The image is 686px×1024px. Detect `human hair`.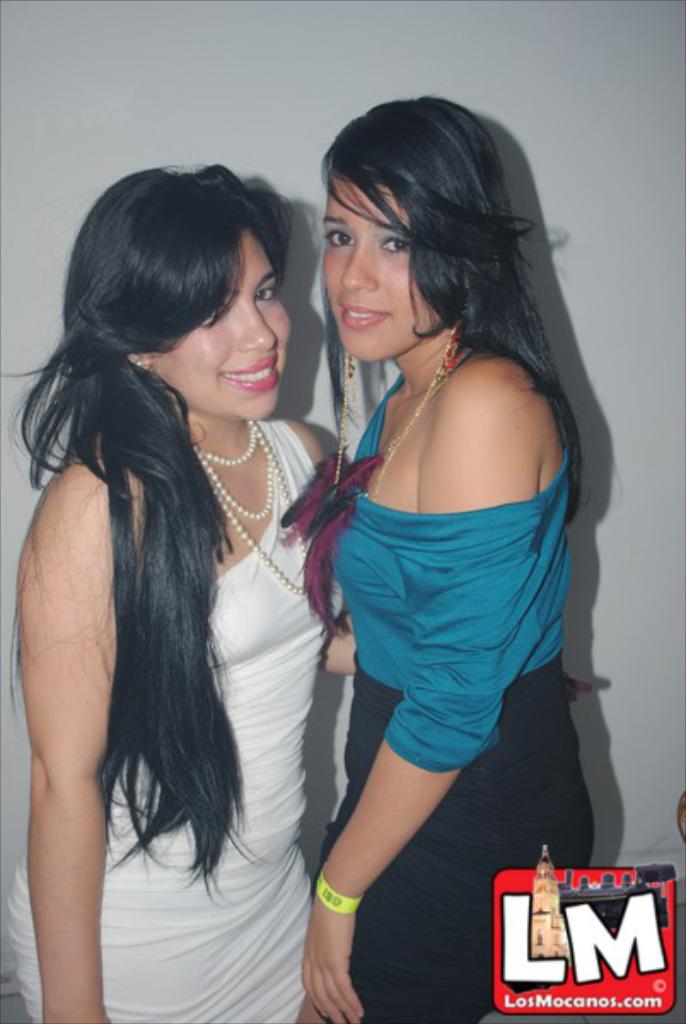
Detection: <region>324, 89, 589, 573</region>.
